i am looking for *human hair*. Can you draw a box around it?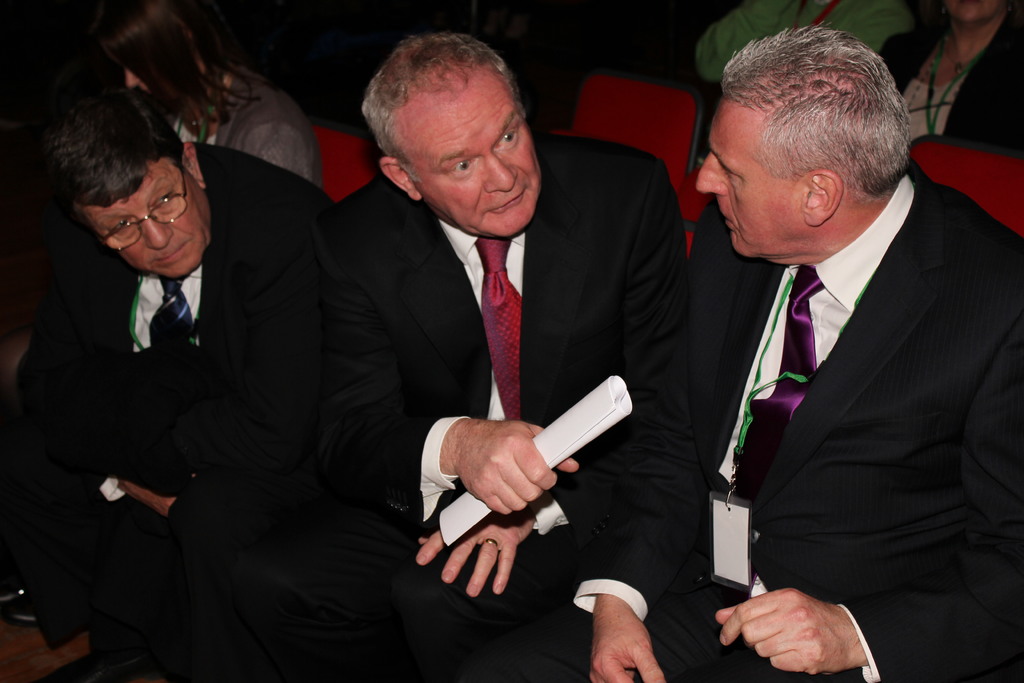
Sure, the bounding box is [x1=361, y1=30, x2=533, y2=184].
